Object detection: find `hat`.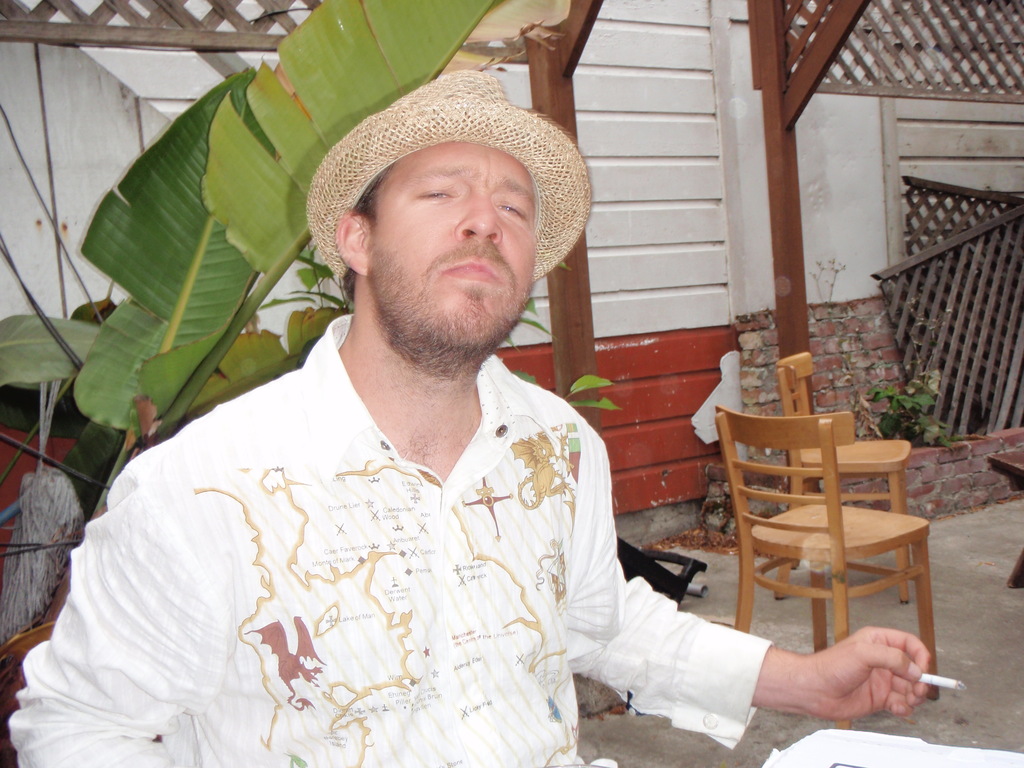
<box>305,67,591,283</box>.
